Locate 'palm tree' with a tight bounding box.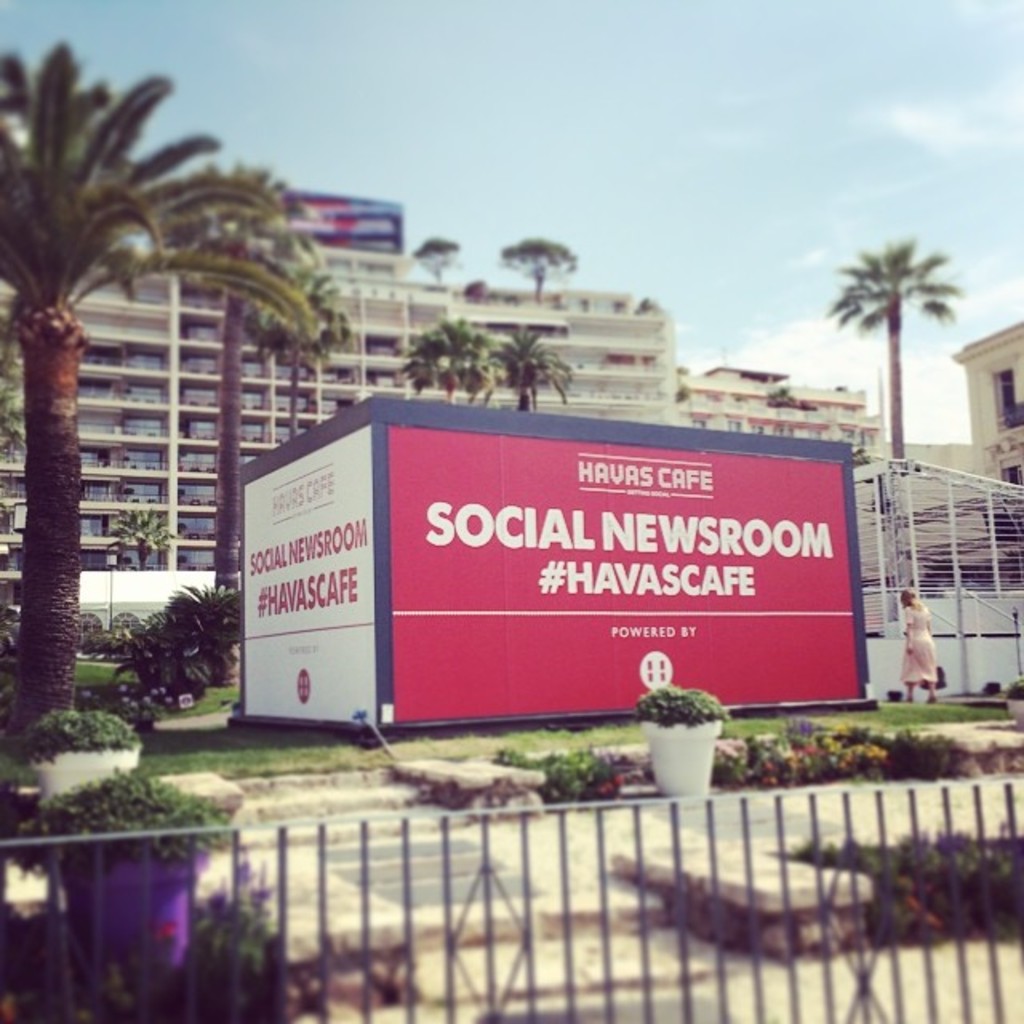
box(837, 218, 981, 475).
